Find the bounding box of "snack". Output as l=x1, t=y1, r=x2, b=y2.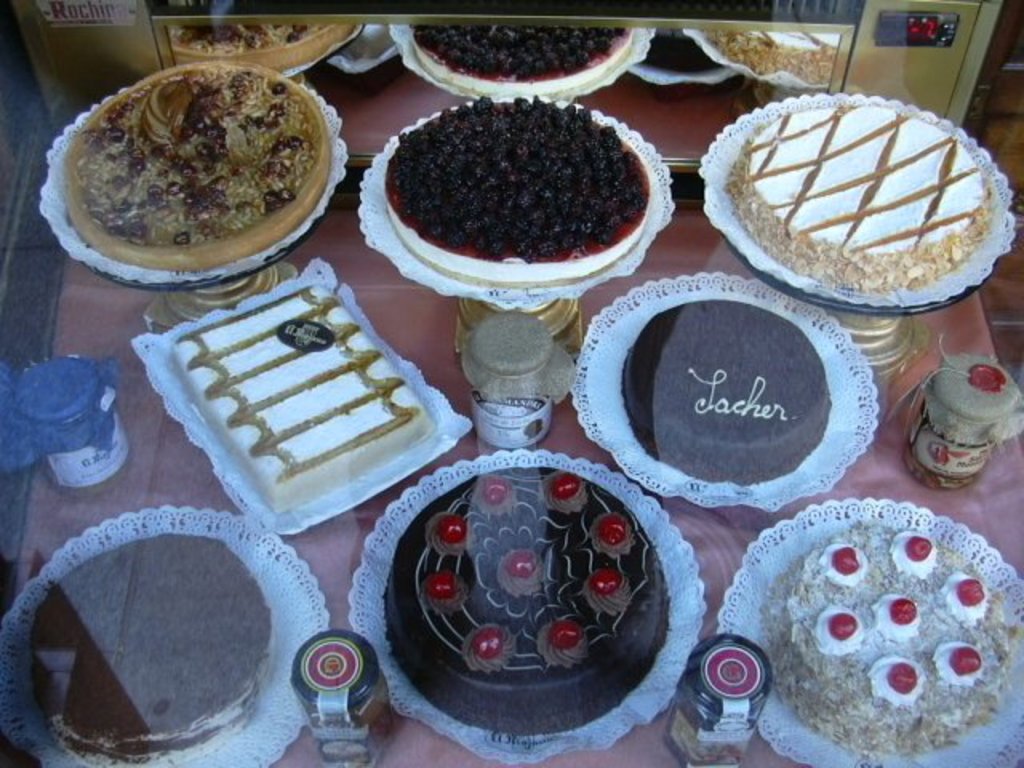
l=765, t=523, r=1013, b=766.
